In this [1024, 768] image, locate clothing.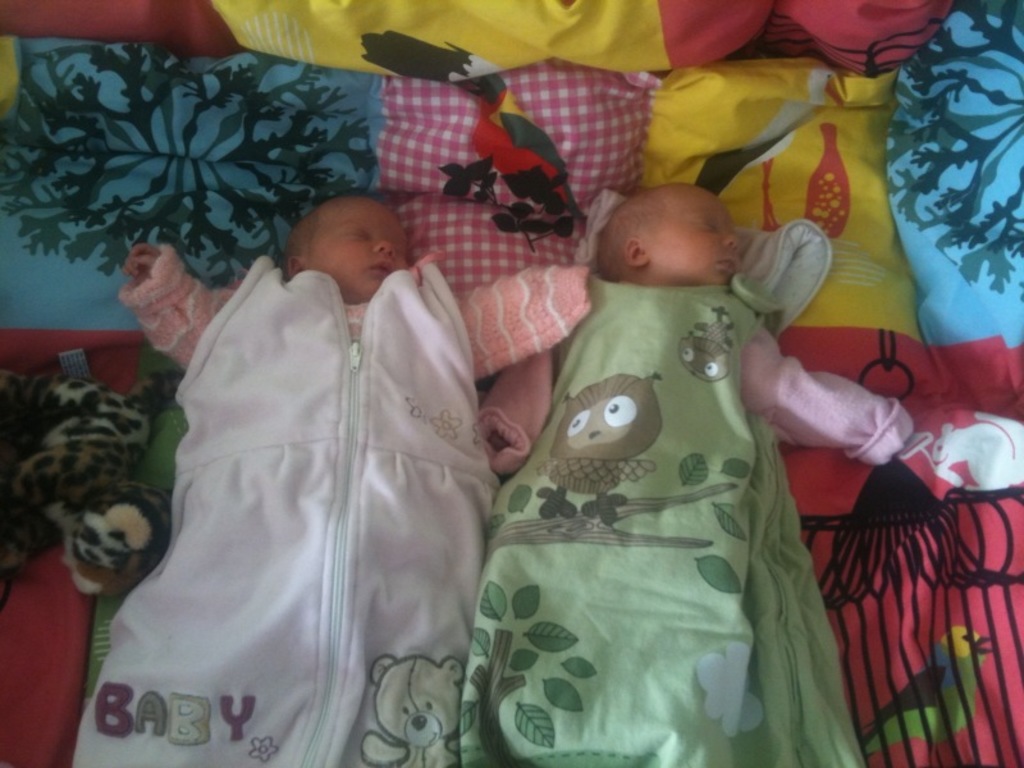
Bounding box: <region>70, 238, 595, 767</region>.
